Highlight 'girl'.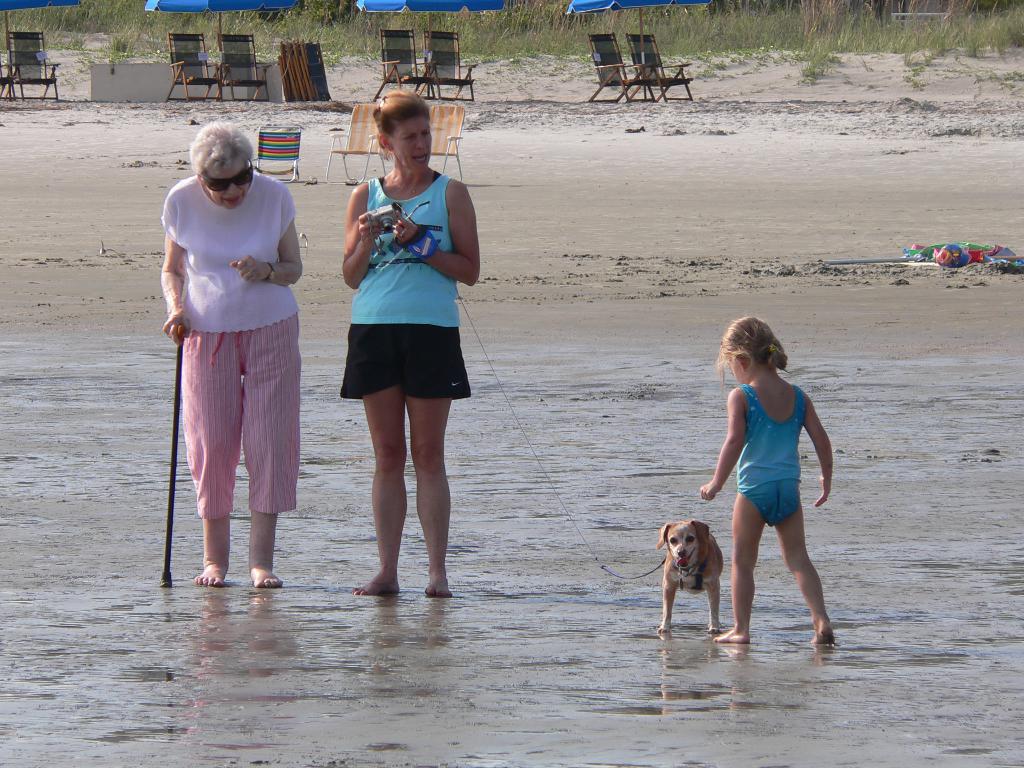
Highlighted region: locate(700, 314, 833, 643).
